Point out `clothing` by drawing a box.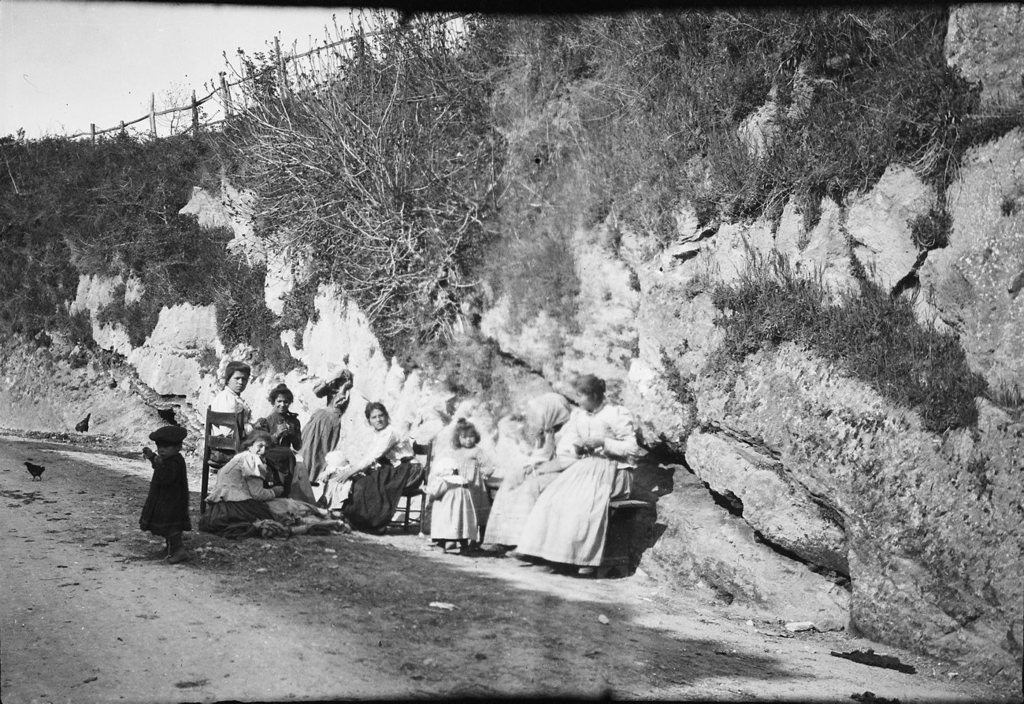
detection(482, 423, 567, 544).
